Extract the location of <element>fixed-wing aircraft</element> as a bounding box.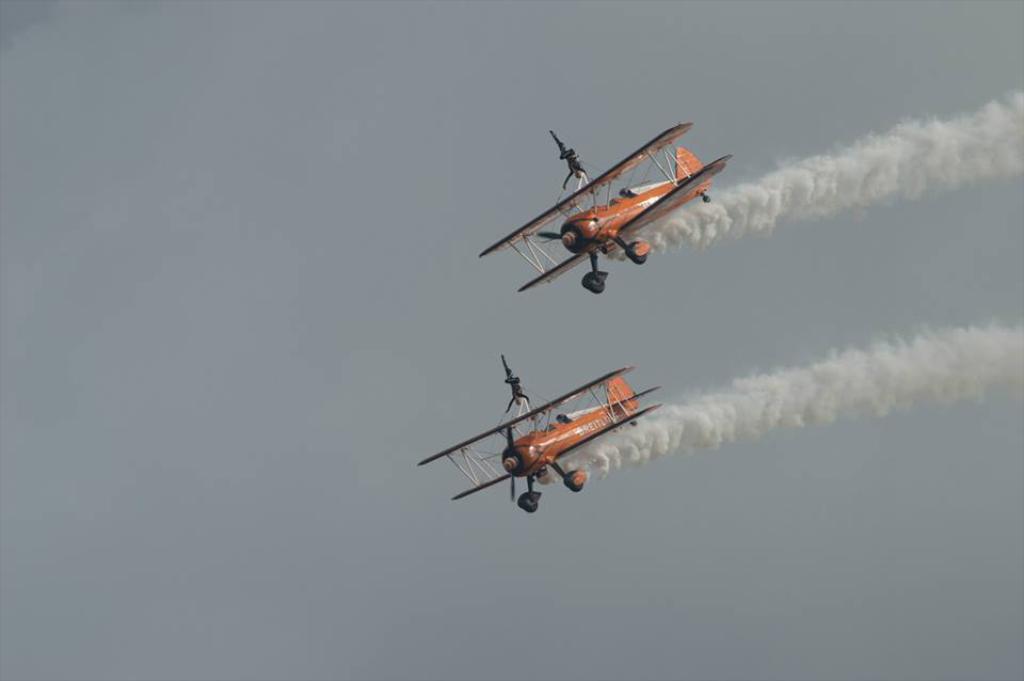
locate(480, 116, 738, 310).
